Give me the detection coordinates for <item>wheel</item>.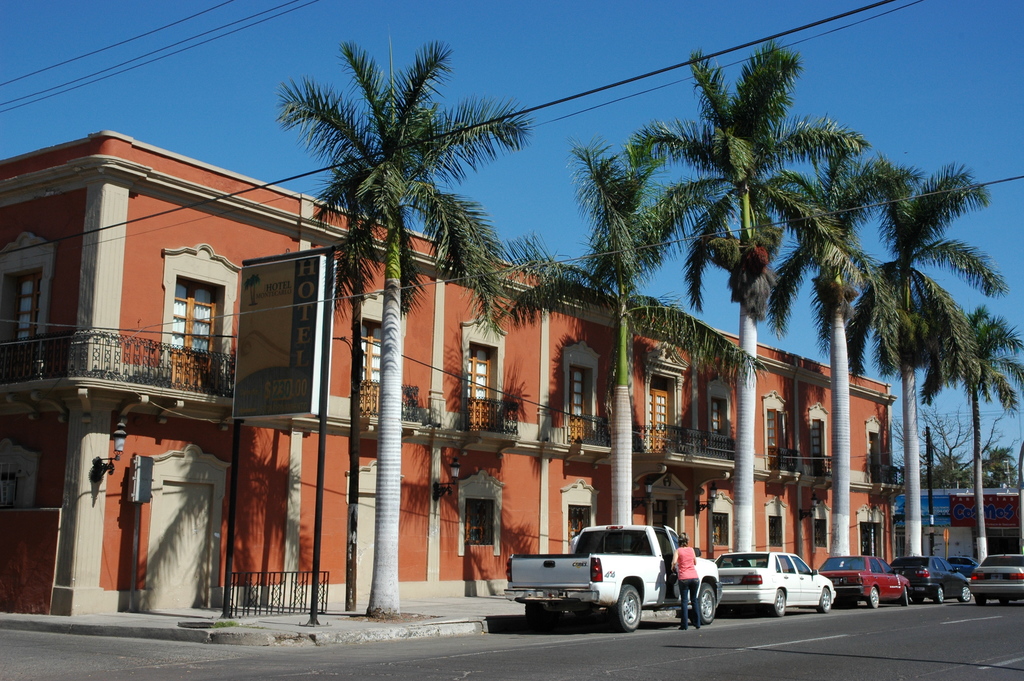
Rect(957, 587, 972, 603).
